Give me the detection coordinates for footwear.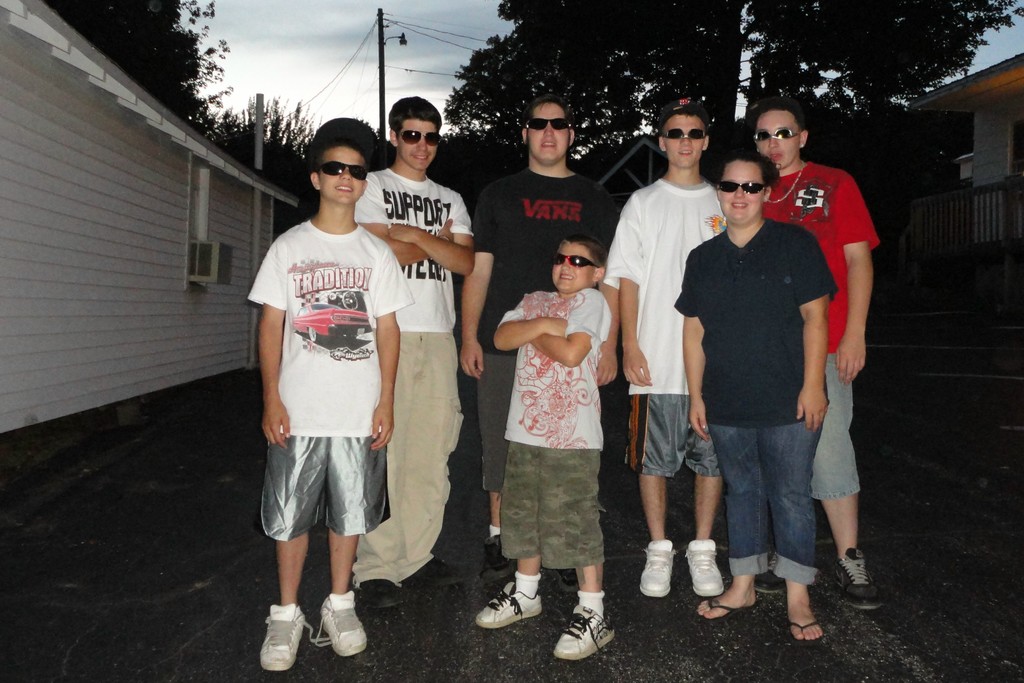
476/573/543/643.
